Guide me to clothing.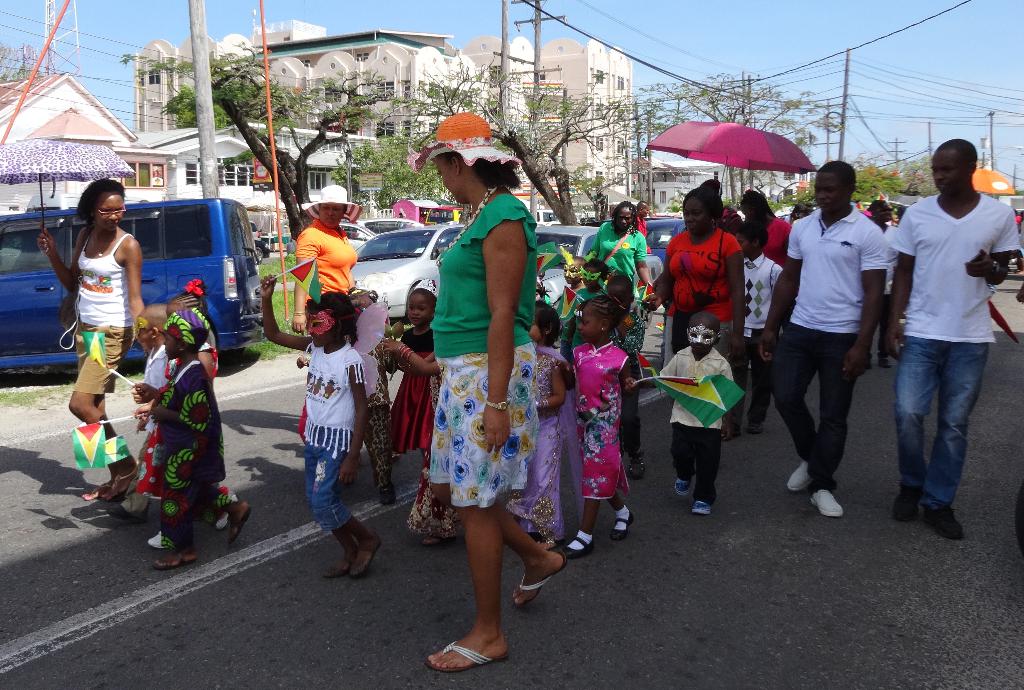
Guidance: 894/194/1020/344.
